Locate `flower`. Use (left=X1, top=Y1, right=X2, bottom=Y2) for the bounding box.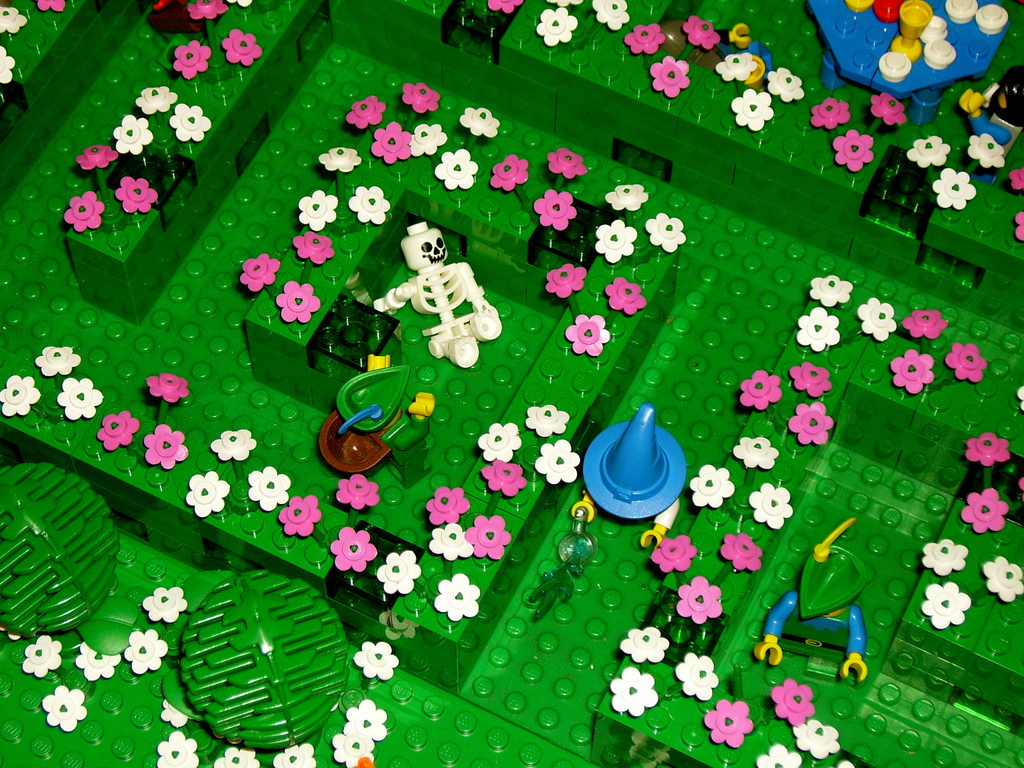
(left=767, top=679, right=819, bottom=724).
